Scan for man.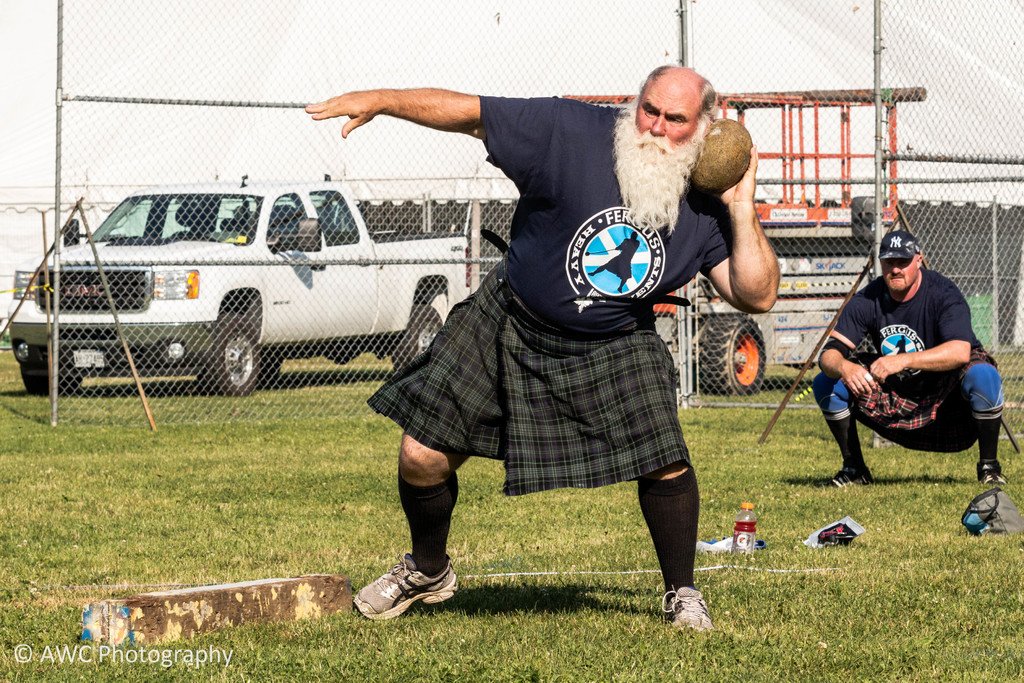
Scan result: locate(809, 236, 999, 496).
